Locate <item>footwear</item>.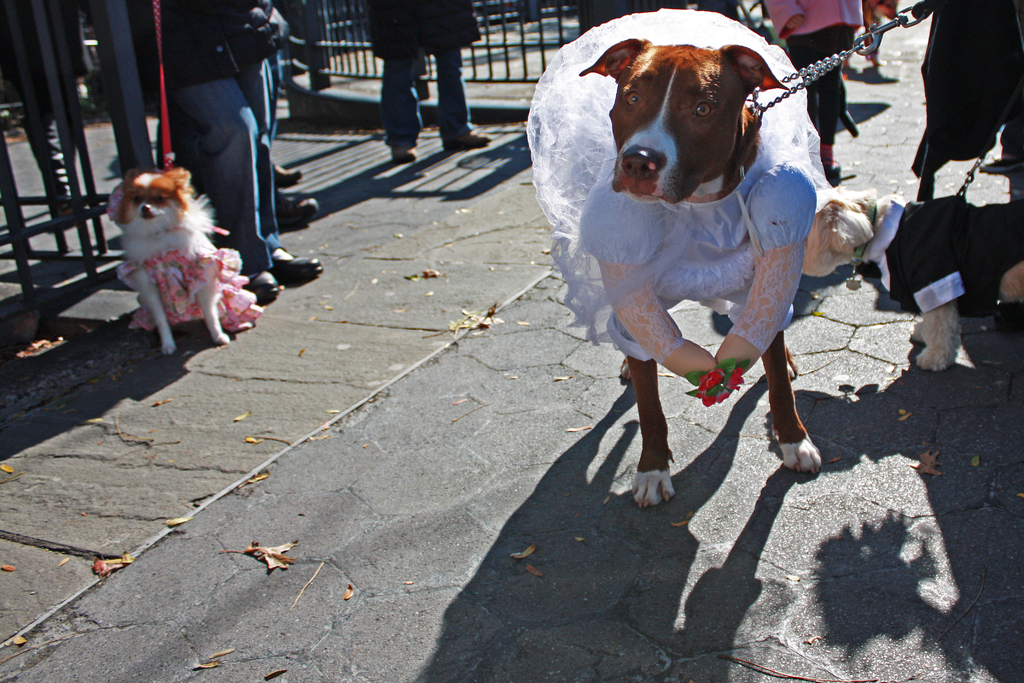
Bounding box: (276,190,316,232).
